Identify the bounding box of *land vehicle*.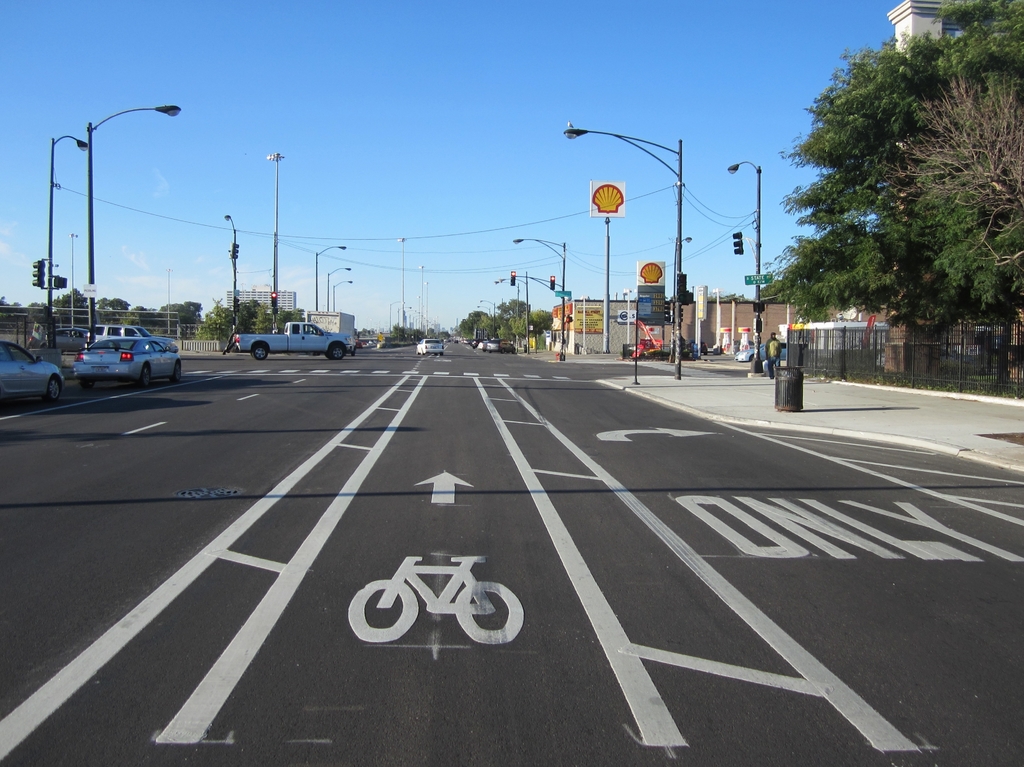
x1=51, y1=326, x2=100, y2=351.
